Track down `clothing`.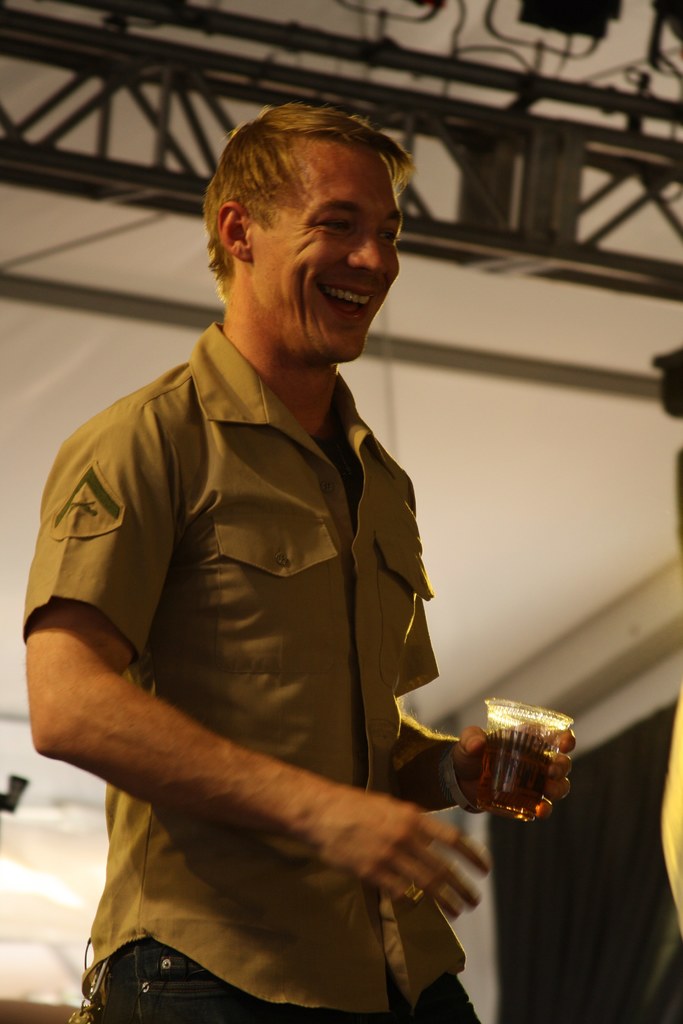
Tracked to bbox=[36, 278, 511, 1007].
